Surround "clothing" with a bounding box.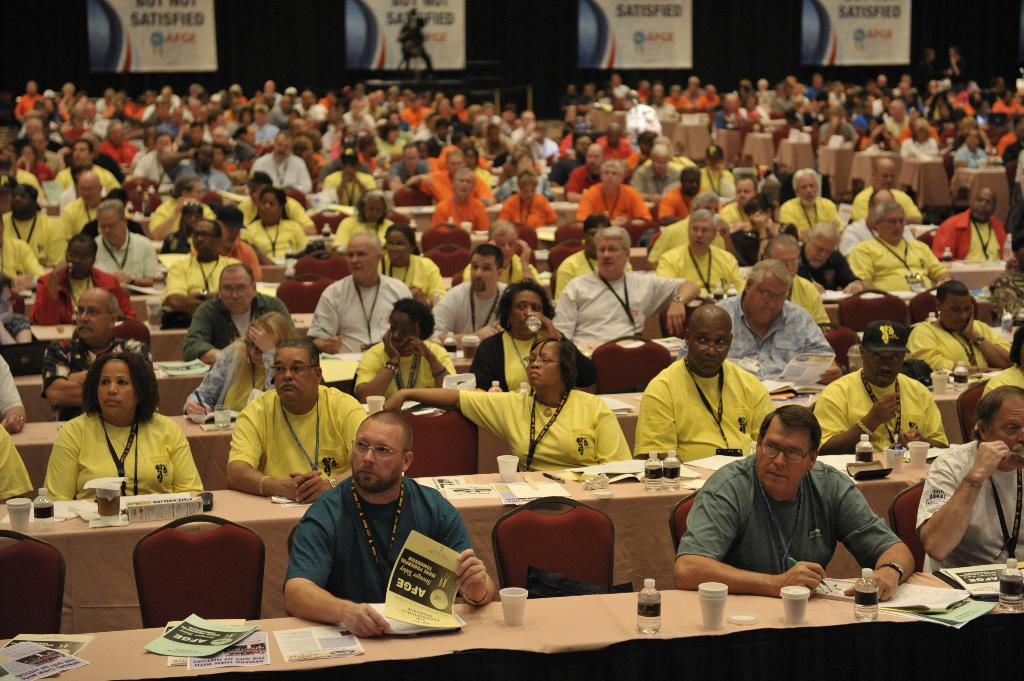
700 164 735 193.
